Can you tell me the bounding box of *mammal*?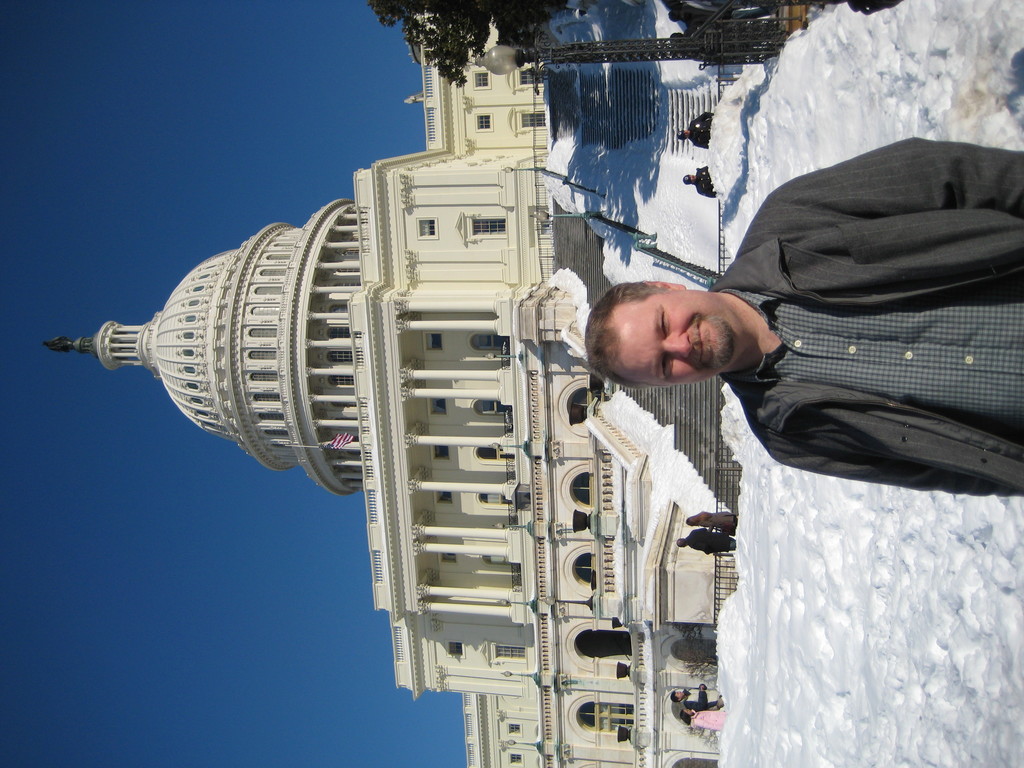
[678, 527, 739, 559].
